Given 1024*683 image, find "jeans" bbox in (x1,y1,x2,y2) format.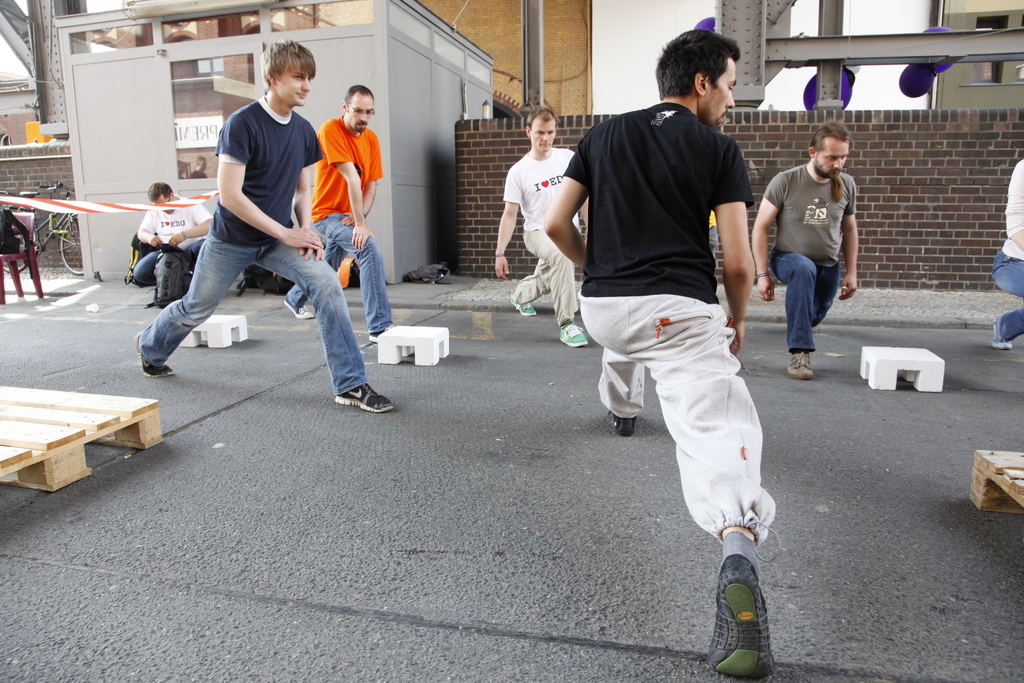
(787,245,852,368).
